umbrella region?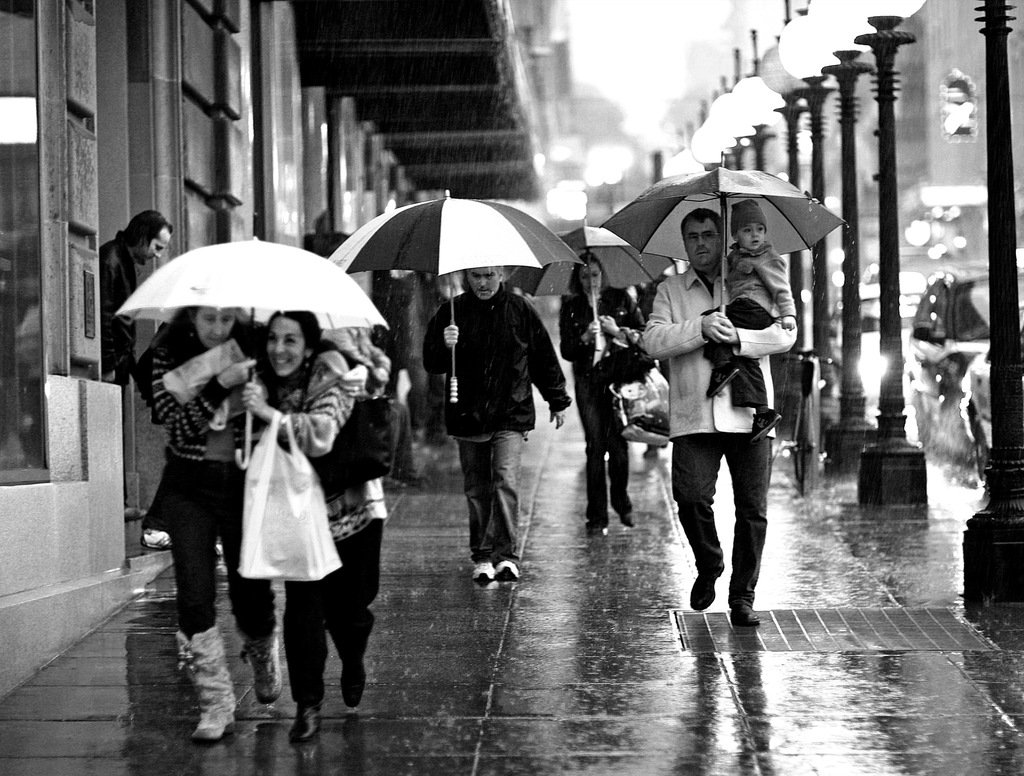
(left=600, top=153, right=849, bottom=316)
